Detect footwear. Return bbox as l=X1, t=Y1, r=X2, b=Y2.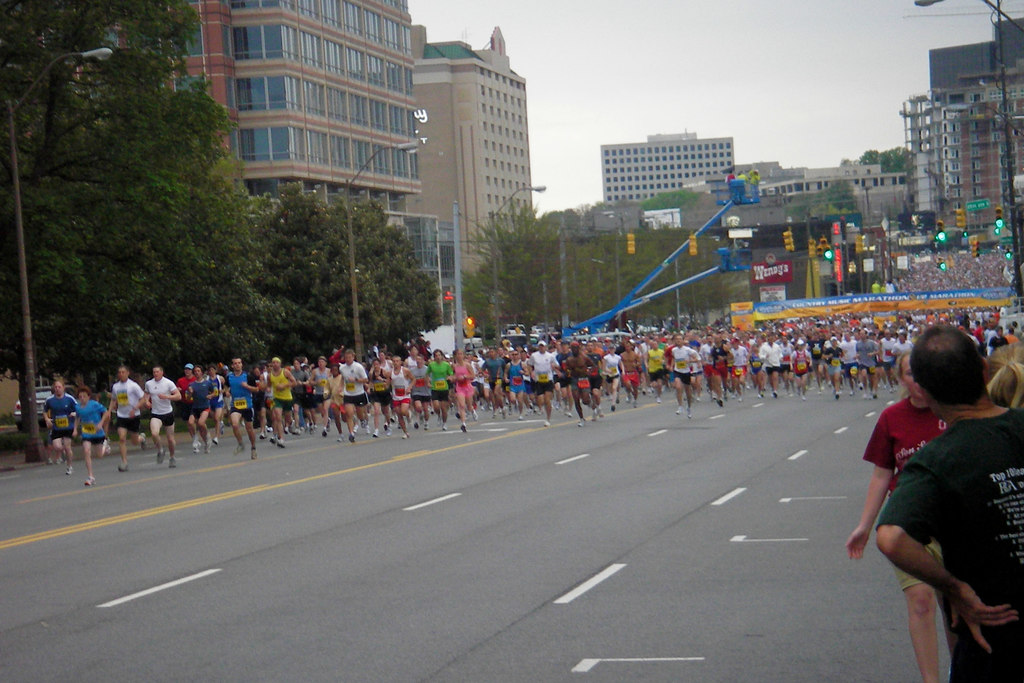
l=168, t=456, r=176, b=468.
